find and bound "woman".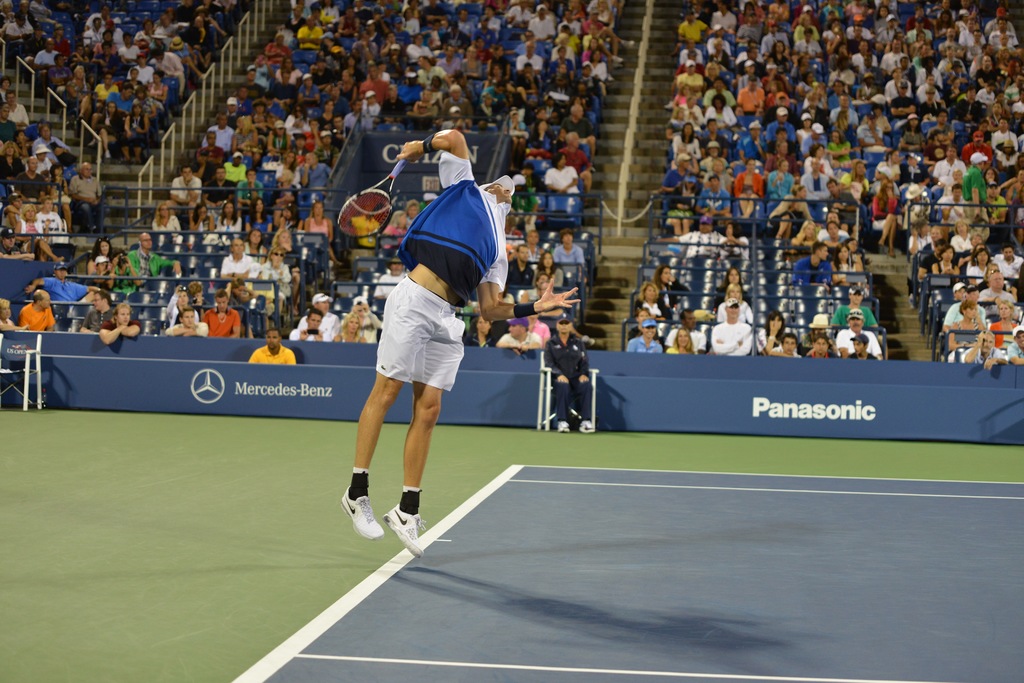
Bound: [left=86, top=239, right=111, bottom=275].
